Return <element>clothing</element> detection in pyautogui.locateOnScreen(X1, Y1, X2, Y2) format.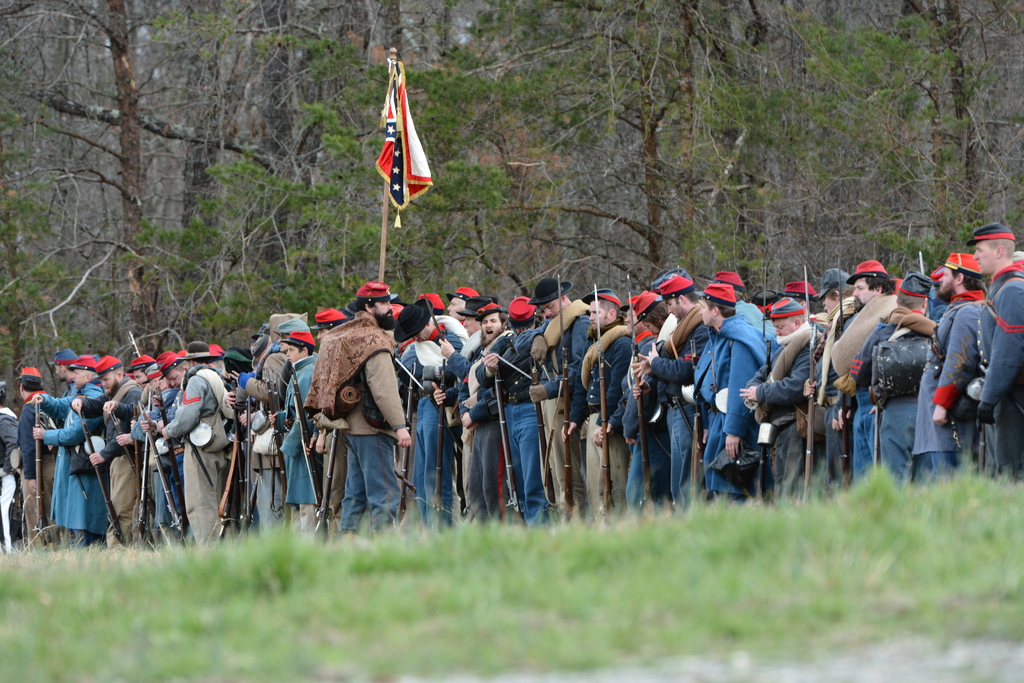
pyautogui.locateOnScreen(275, 361, 310, 518).
